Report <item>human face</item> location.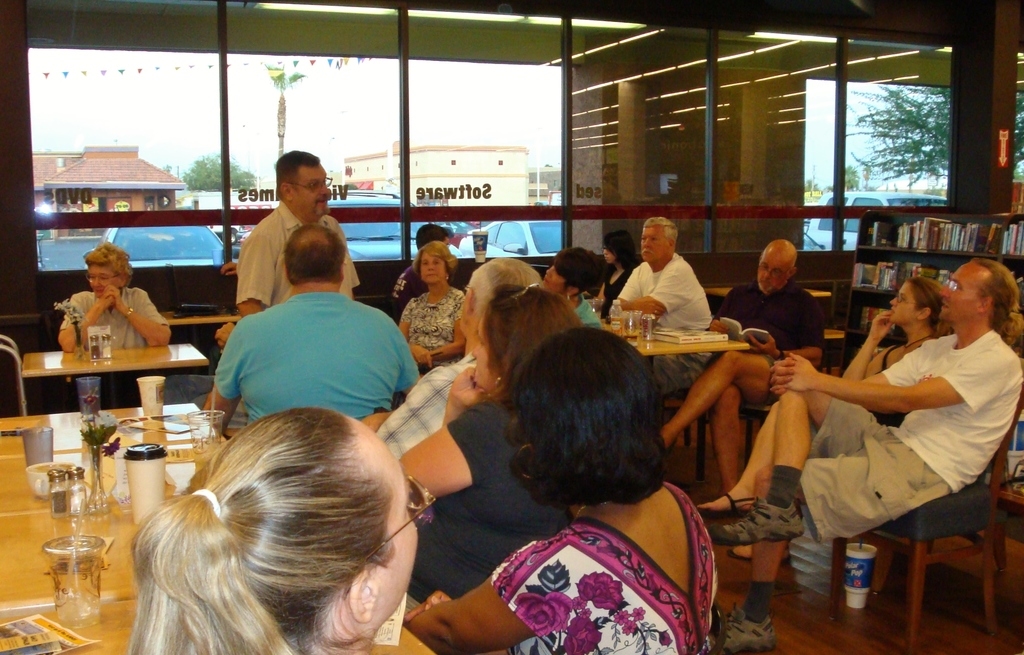
Report: bbox=[469, 324, 490, 395].
